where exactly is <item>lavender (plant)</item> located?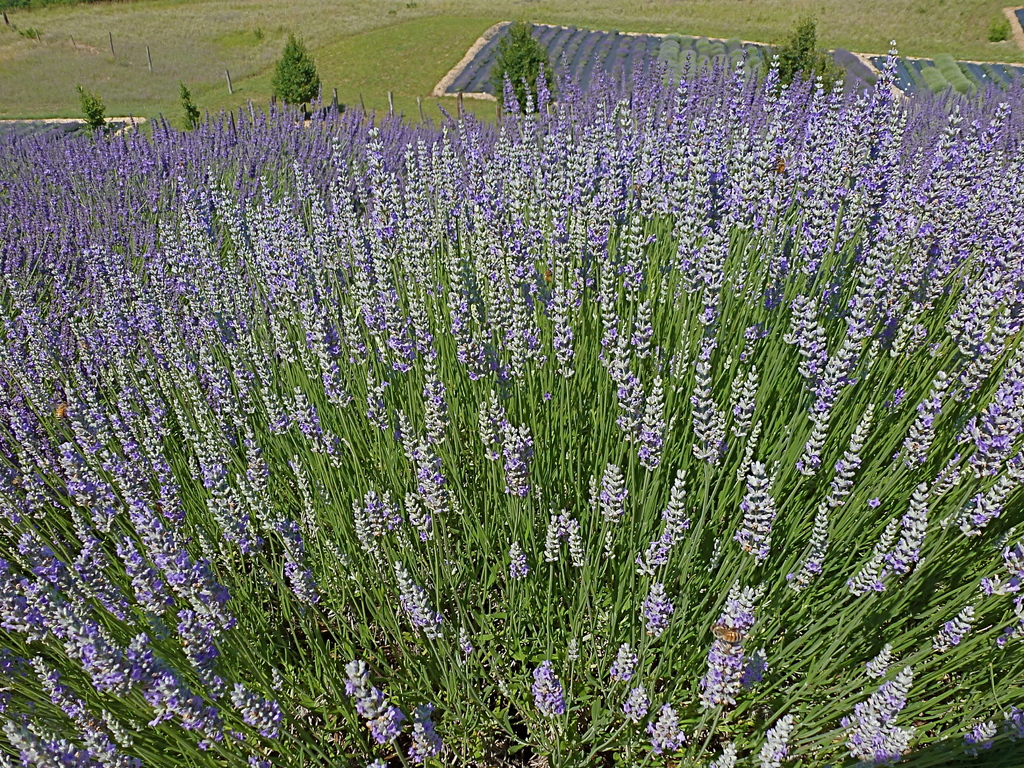
Its bounding box is [left=604, top=641, right=648, bottom=715].
